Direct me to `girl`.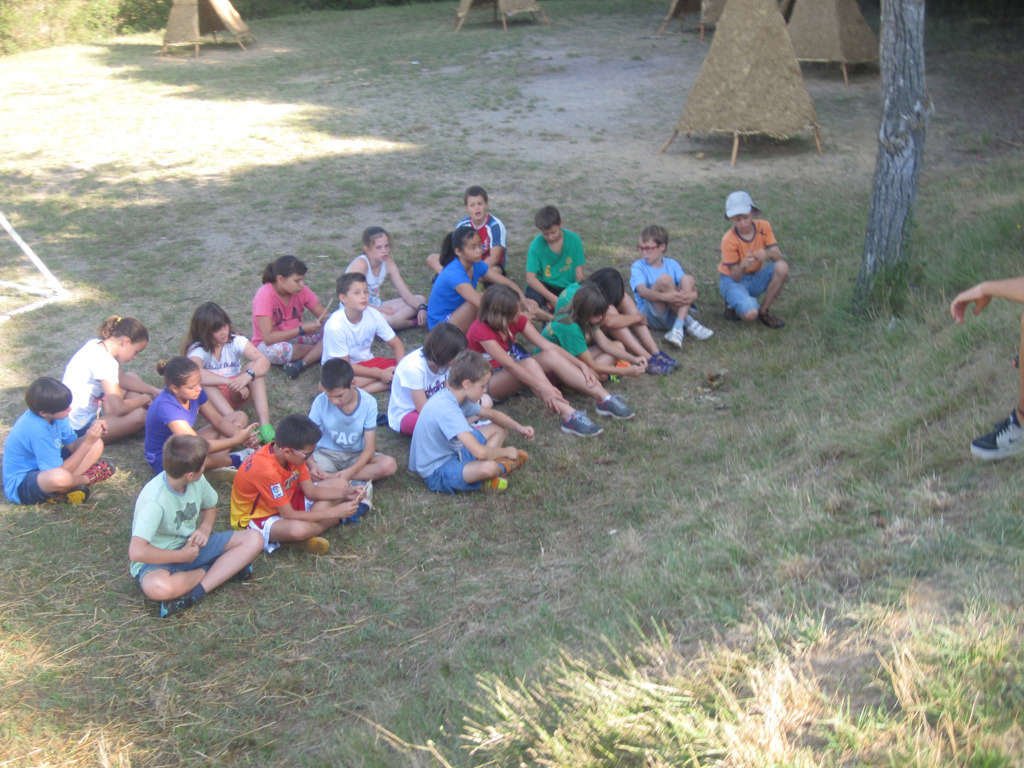
Direction: [left=466, top=284, right=634, bottom=436].
